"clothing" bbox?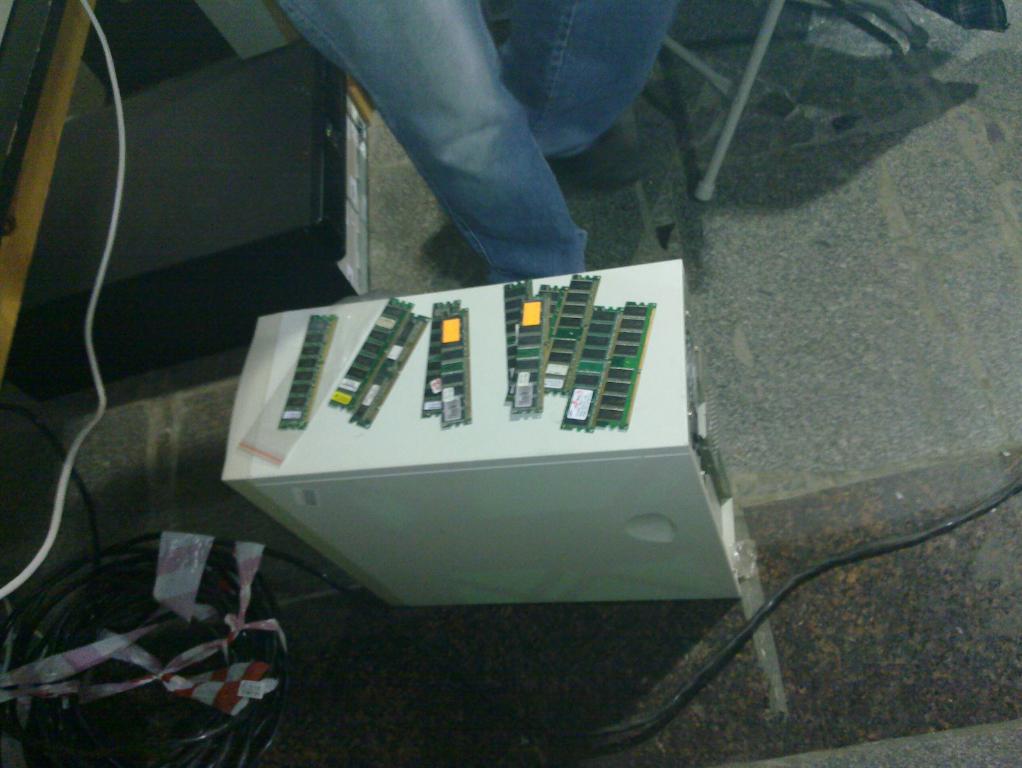
291,0,644,316
